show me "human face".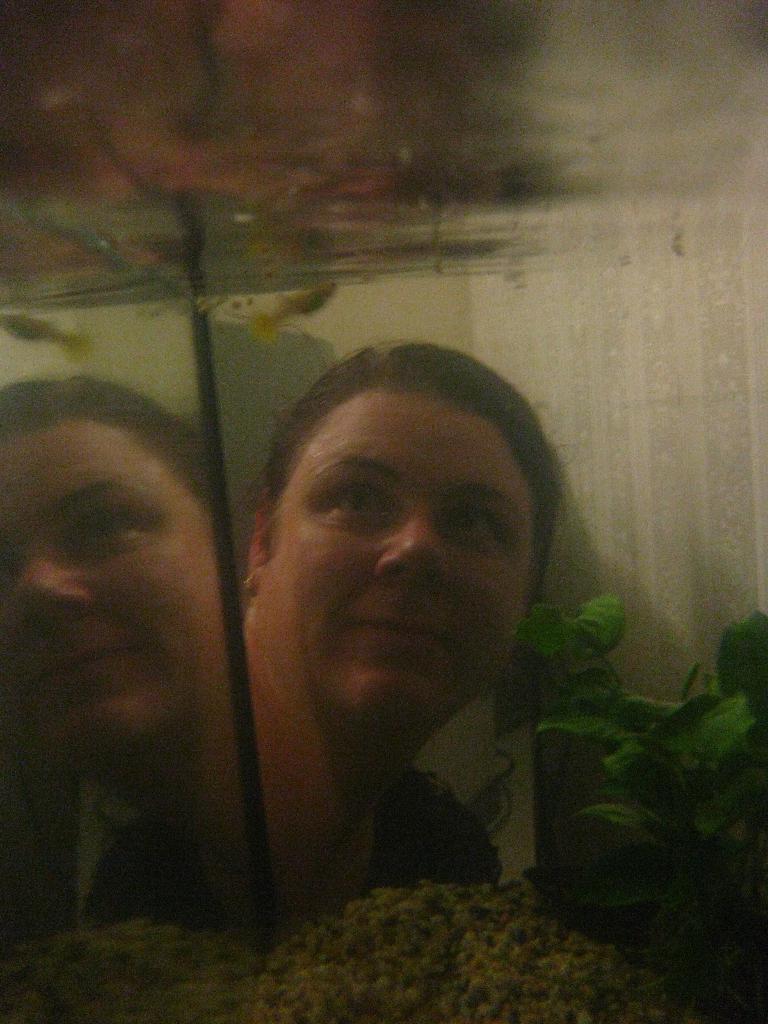
"human face" is here: {"x1": 279, "y1": 390, "x2": 536, "y2": 724}.
